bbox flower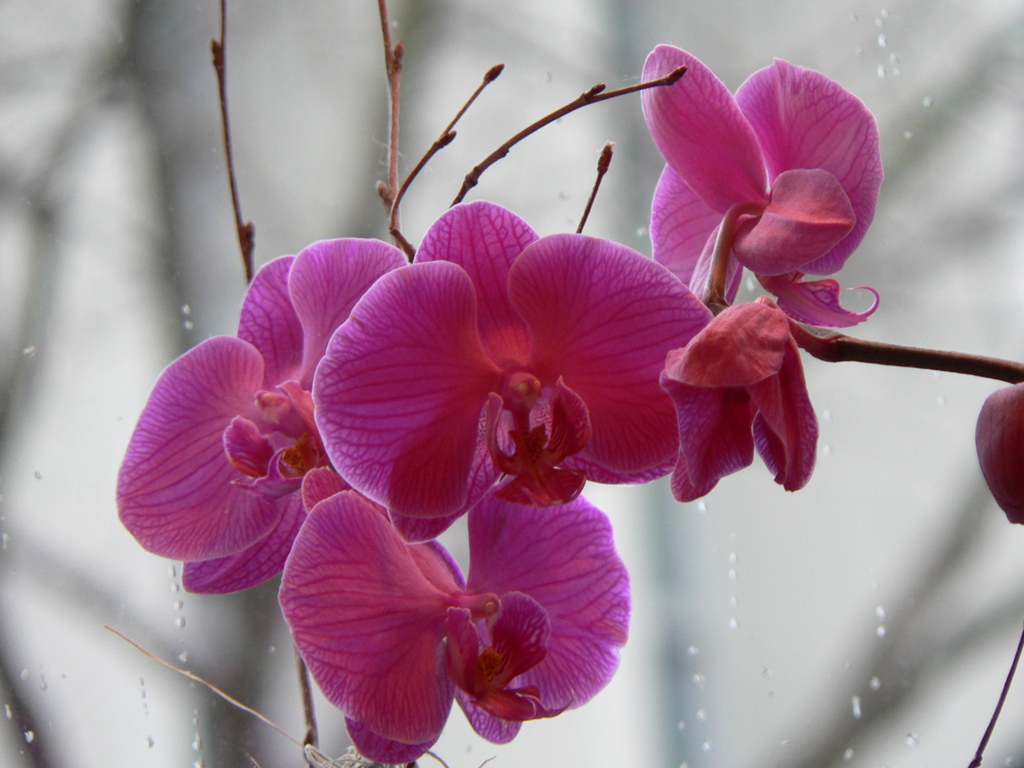
pyautogui.locateOnScreen(253, 492, 618, 740)
